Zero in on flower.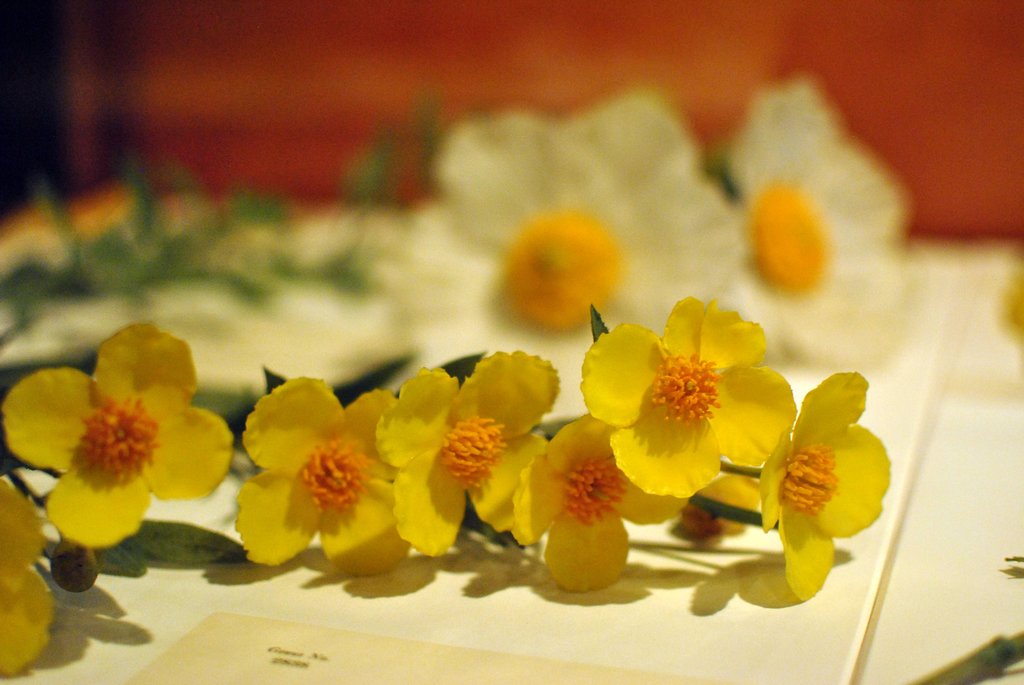
Zeroed in: rect(372, 352, 555, 555).
